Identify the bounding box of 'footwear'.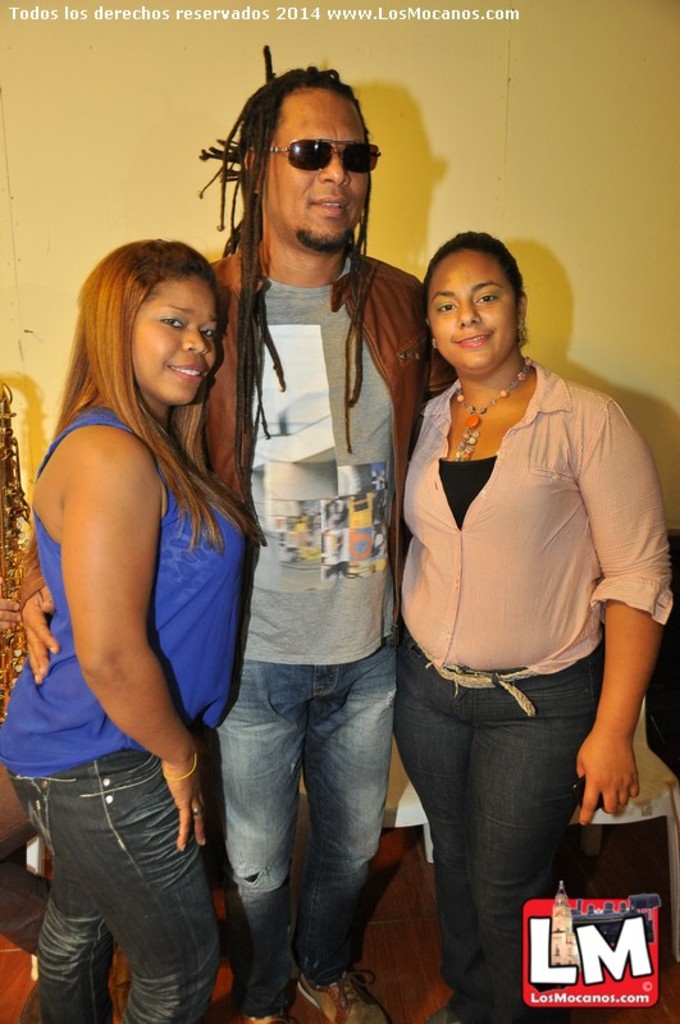
x1=300, y1=968, x2=382, y2=1023.
